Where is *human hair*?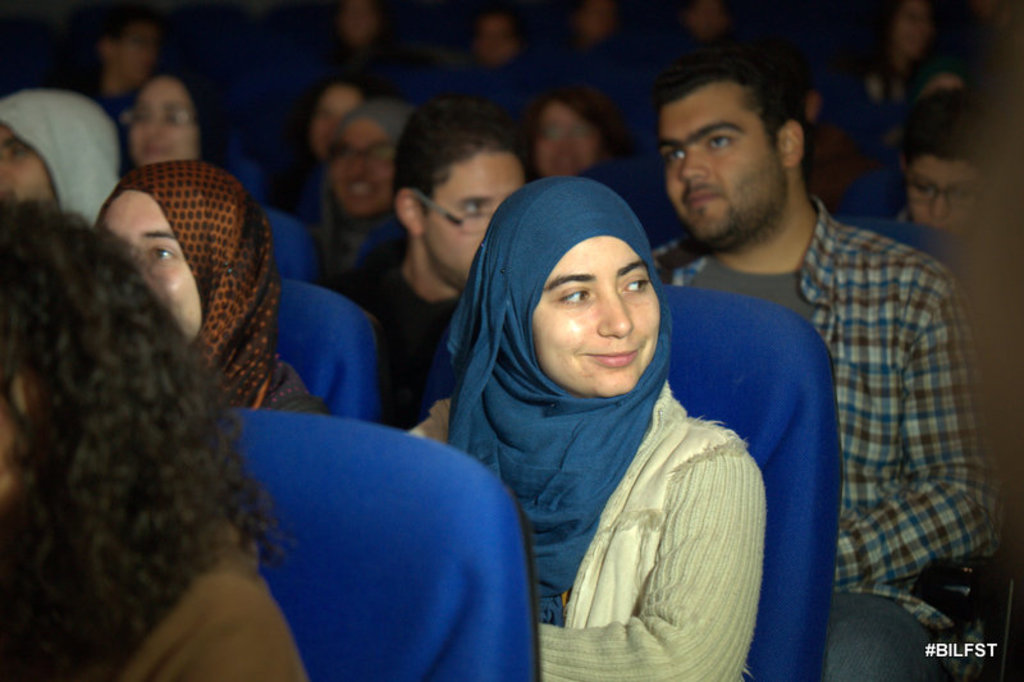
<region>0, 129, 293, 681</region>.
